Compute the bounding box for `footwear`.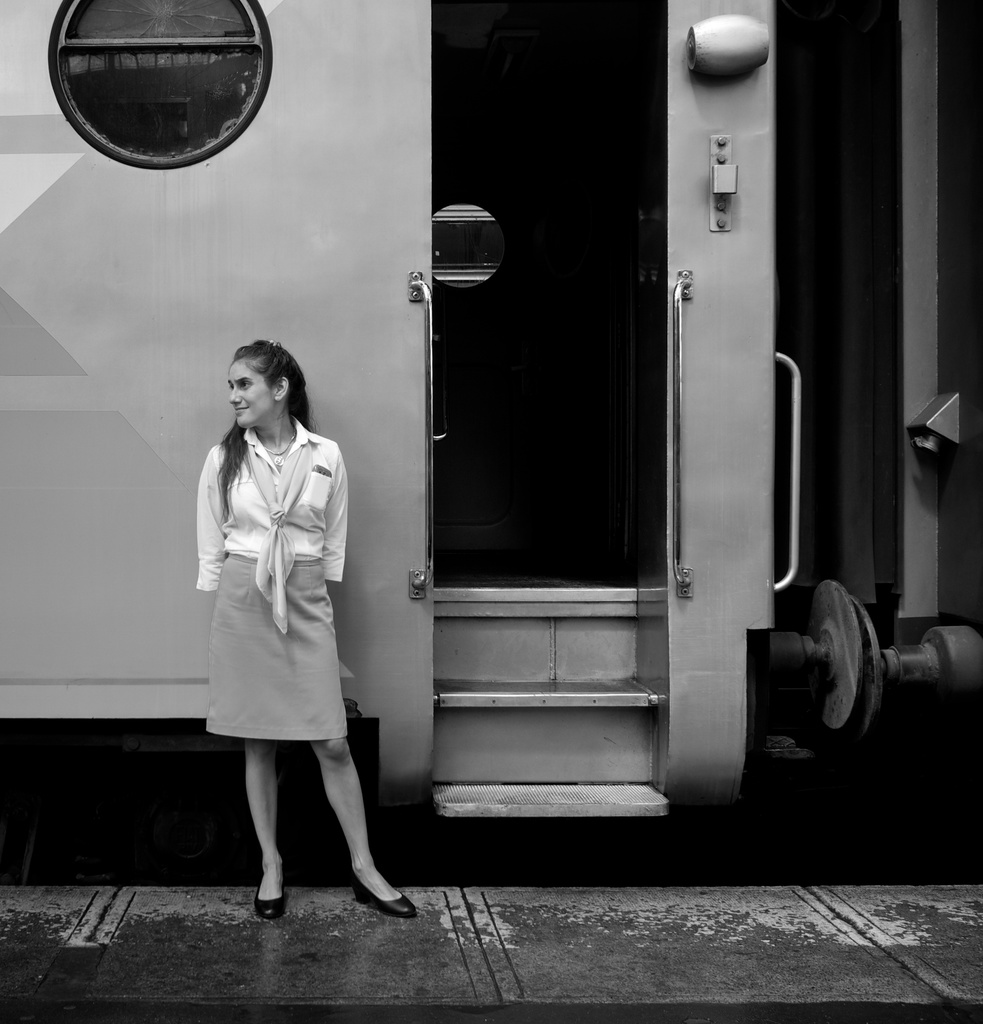
left=355, top=882, right=412, bottom=919.
